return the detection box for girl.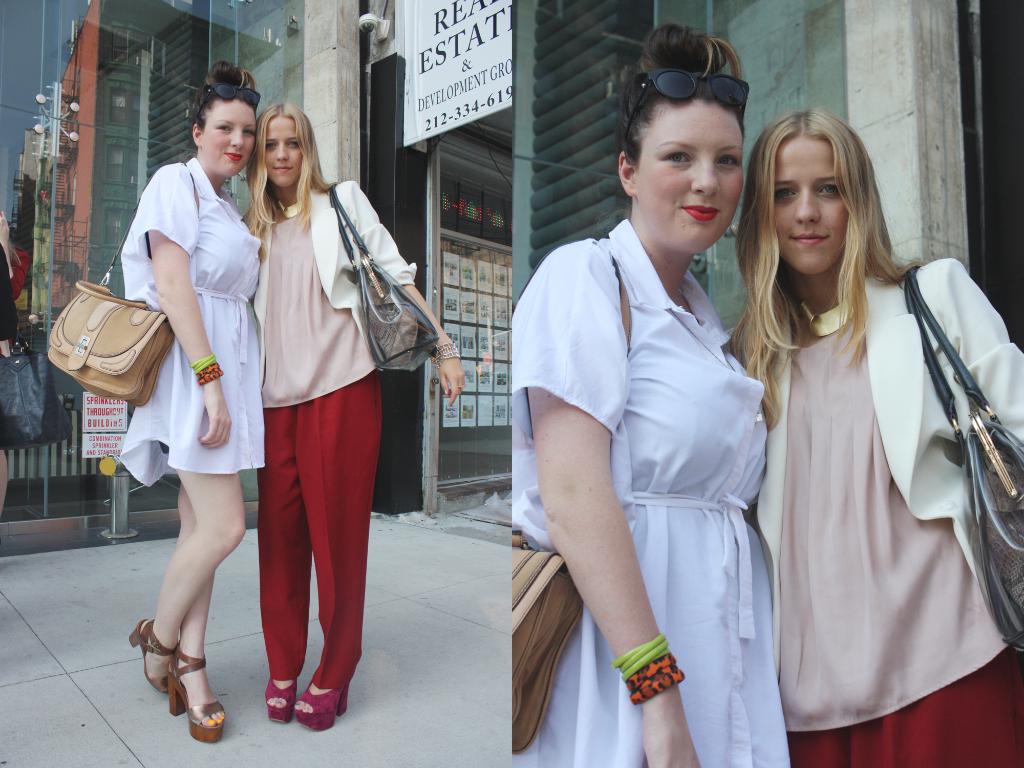
Rect(708, 98, 1006, 767).
